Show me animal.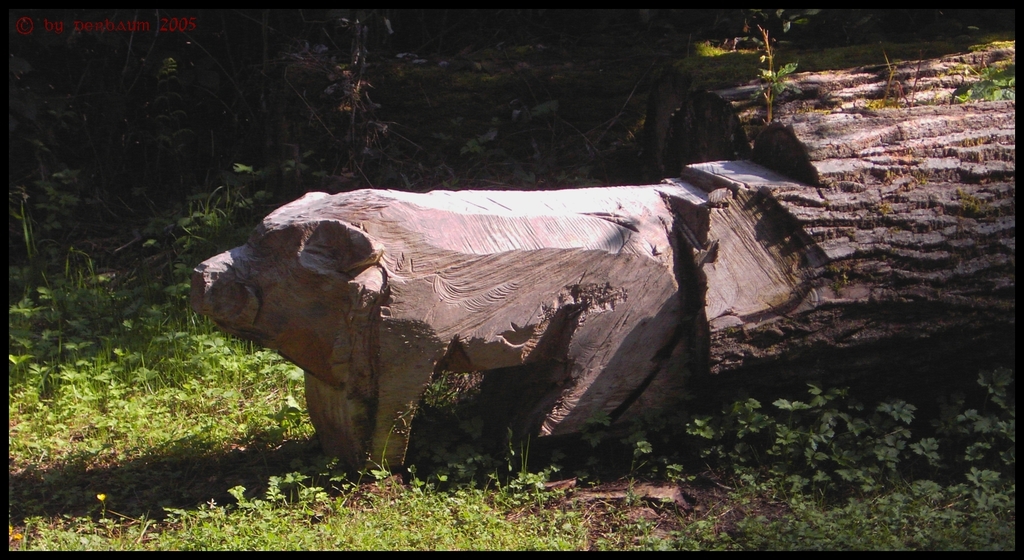
animal is here: crop(187, 185, 716, 480).
